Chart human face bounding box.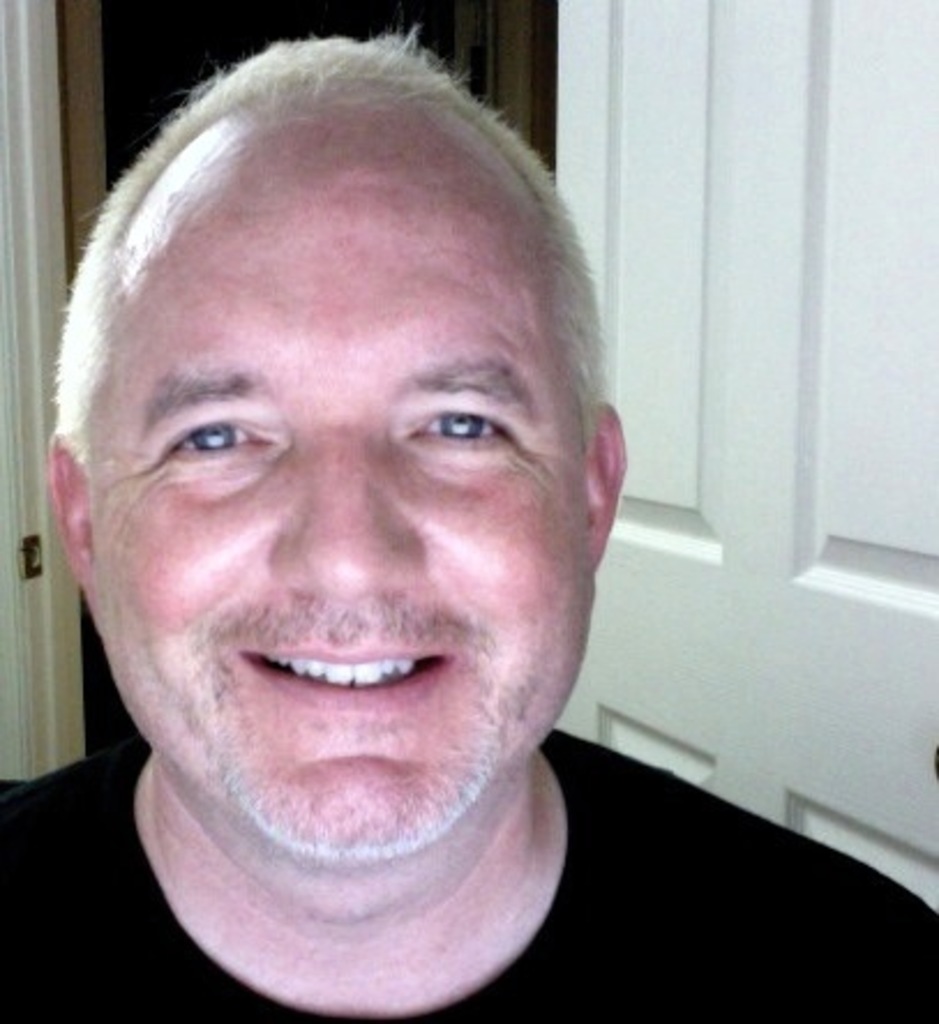
Charted: x1=95, y1=166, x2=586, y2=853.
